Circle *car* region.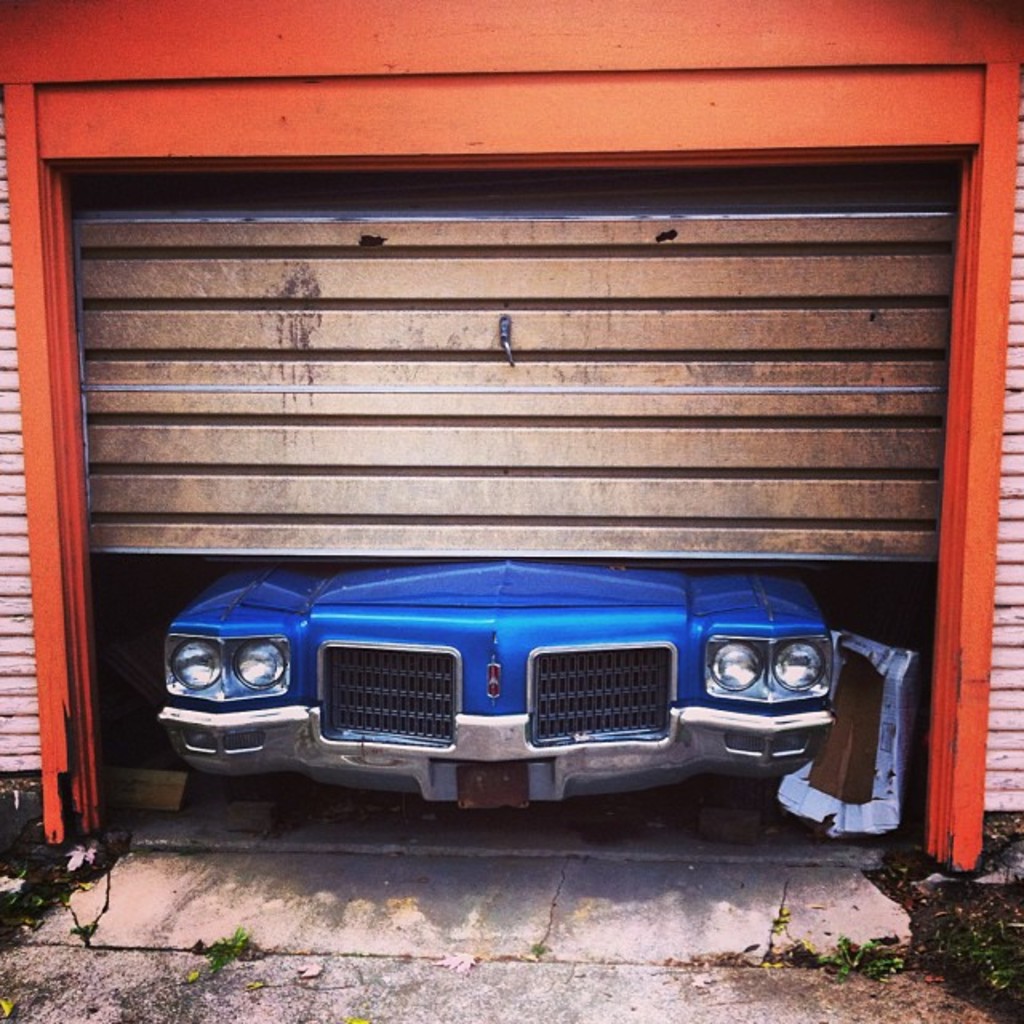
Region: box=[158, 557, 834, 813].
